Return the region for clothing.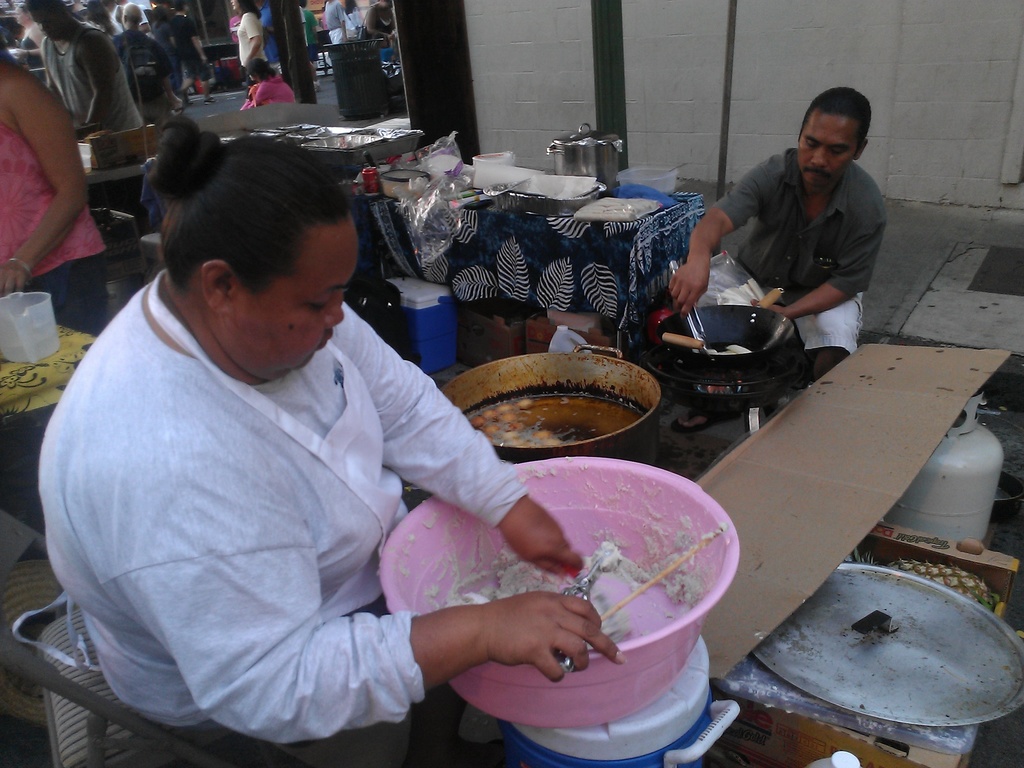
BBox(44, 22, 144, 127).
